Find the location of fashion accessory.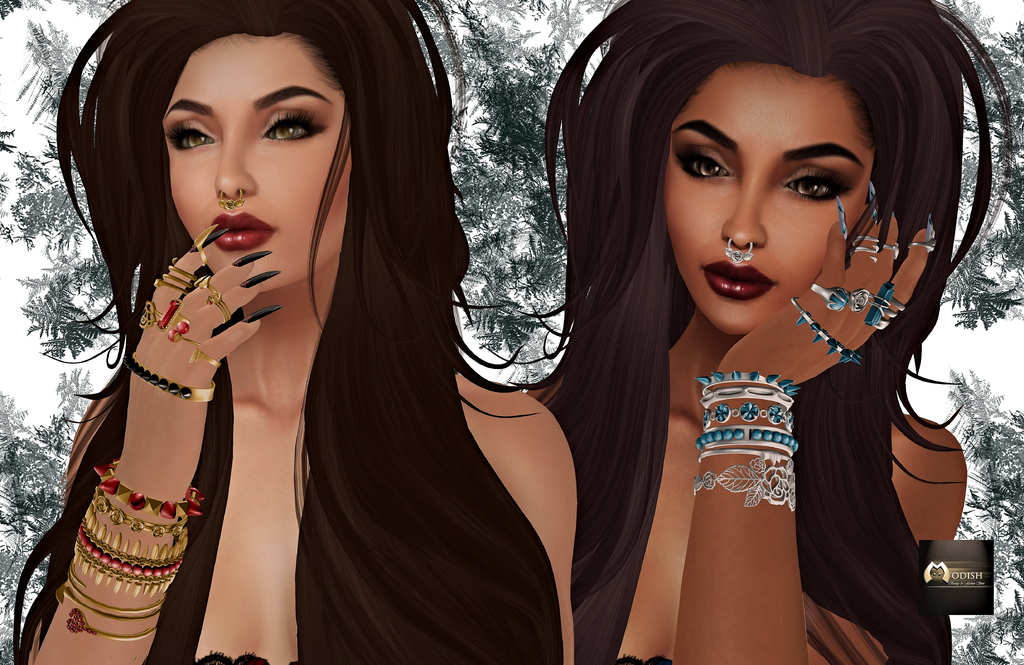
Location: 221/190/248/214.
